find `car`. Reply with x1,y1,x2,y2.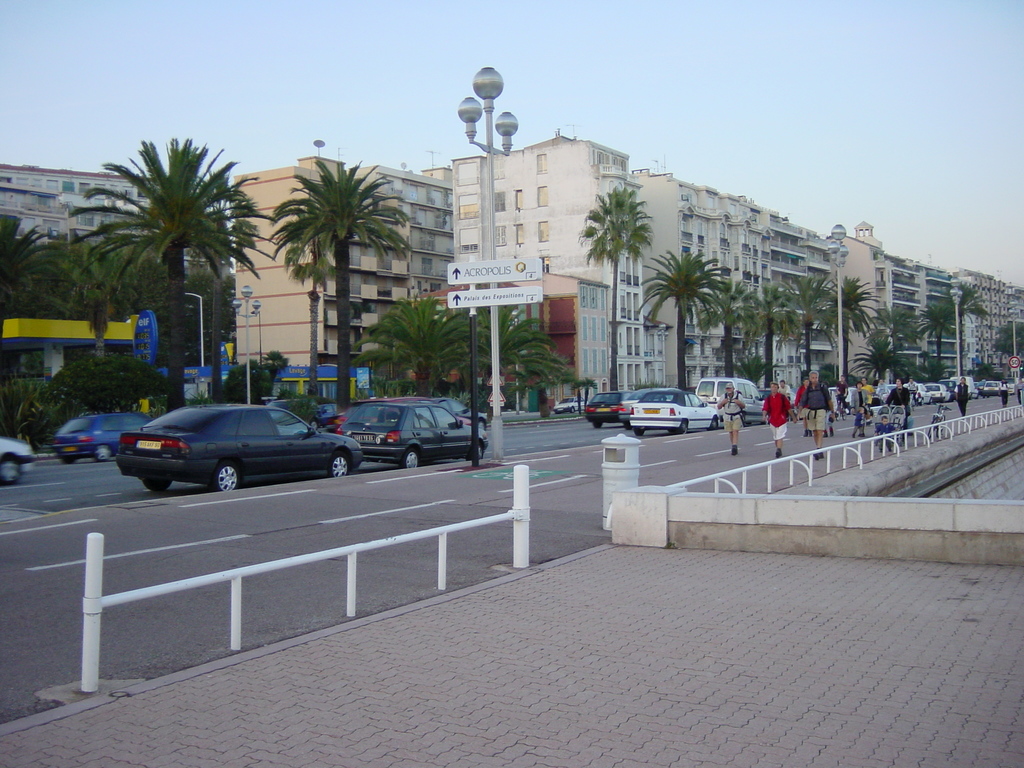
58,411,150,462.
